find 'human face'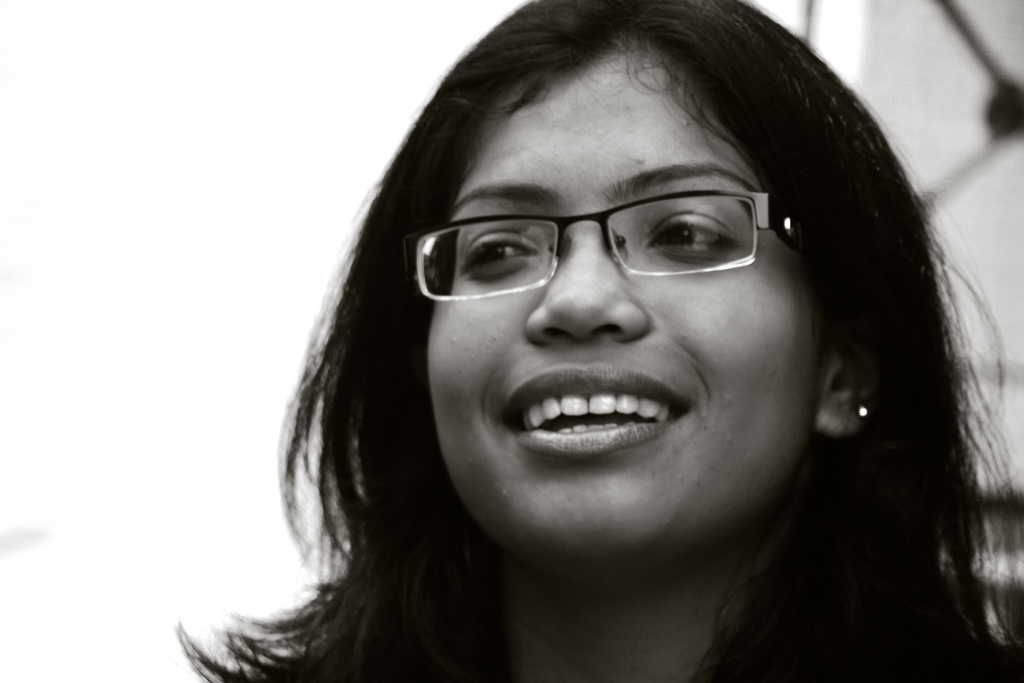
bbox(431, 34, 828, 561)
